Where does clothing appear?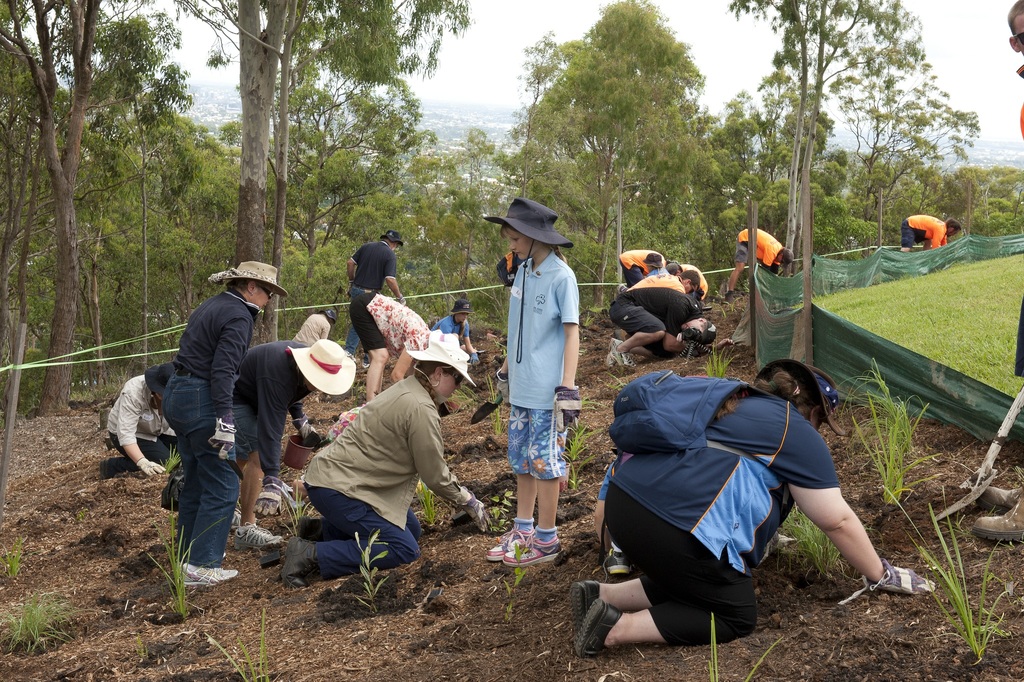
Appears at bbox(95, 375, 178, 479).
